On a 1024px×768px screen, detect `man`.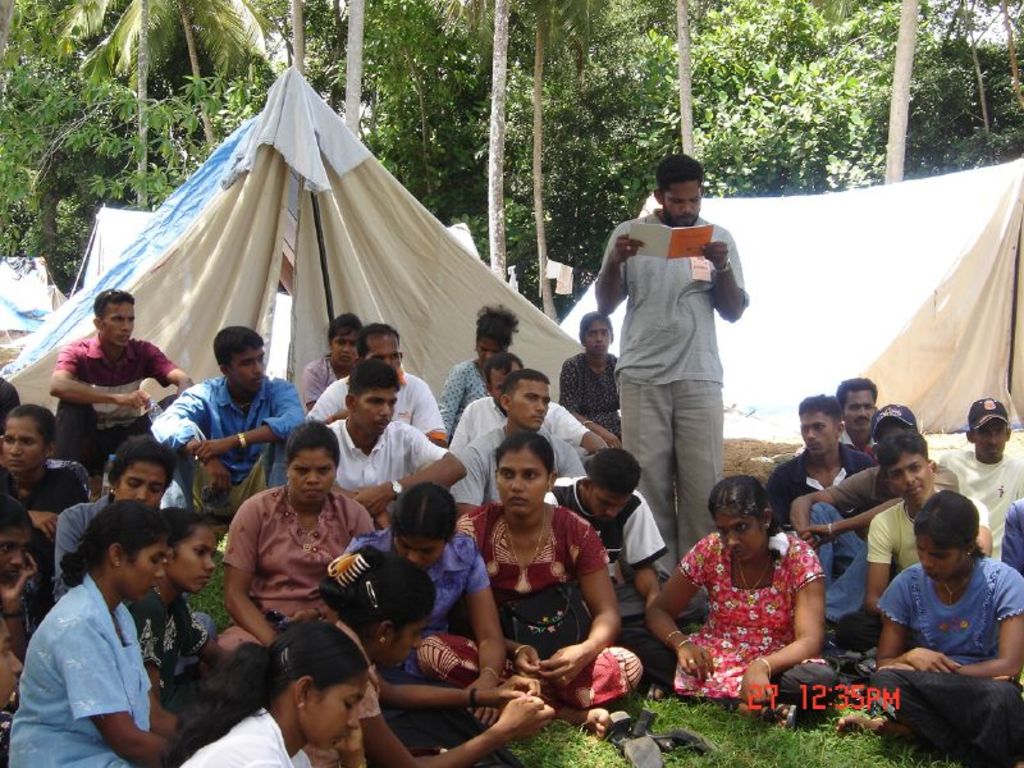
select_region(765, 393, 874, 531).
